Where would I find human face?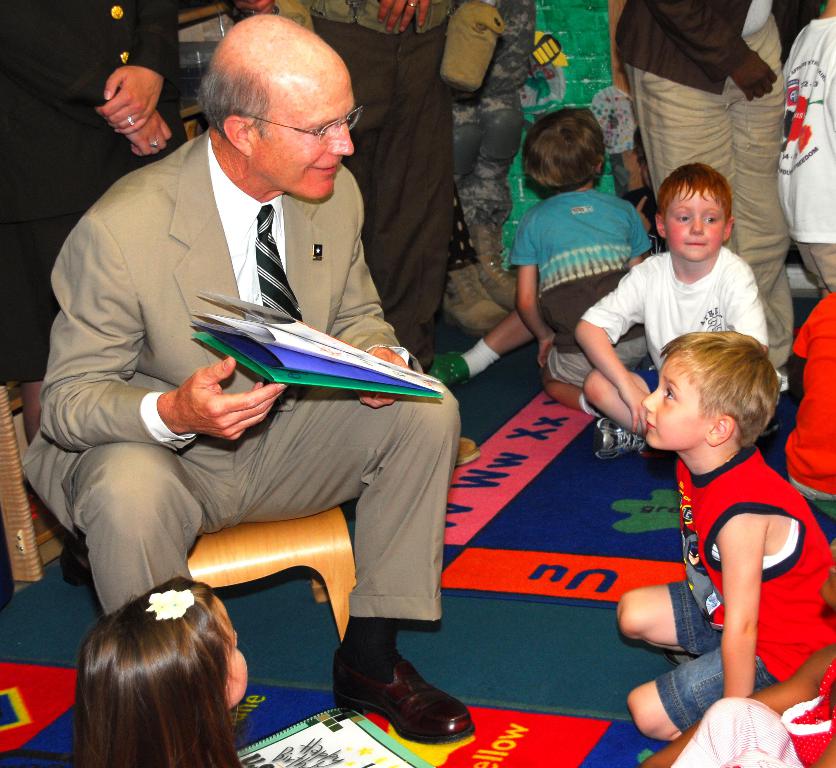
At region(249, 68, 352, 204).
